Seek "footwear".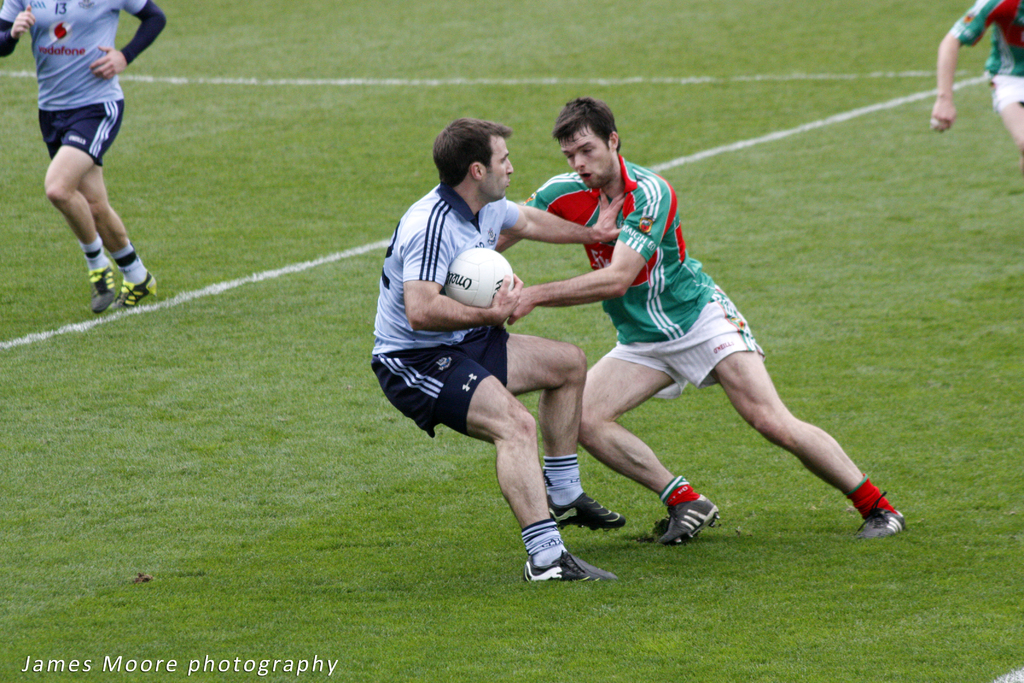
bbox=(655, 494, 723, 547).
